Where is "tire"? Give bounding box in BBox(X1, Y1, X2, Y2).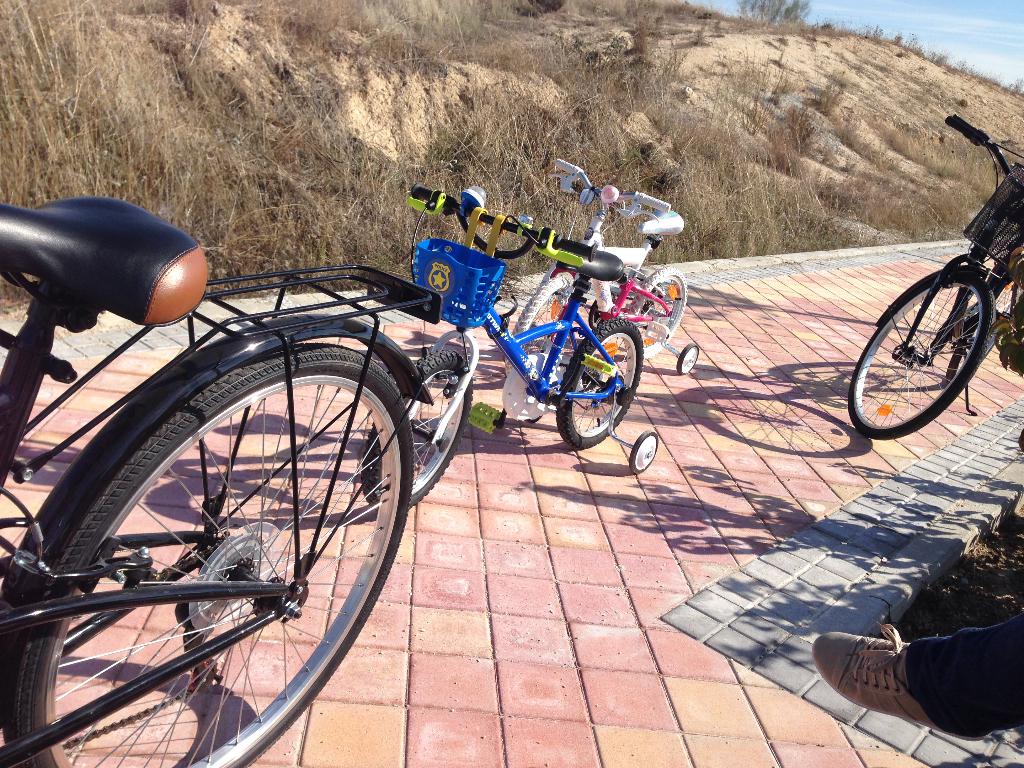
BBox(554, 319, 642, 450).
